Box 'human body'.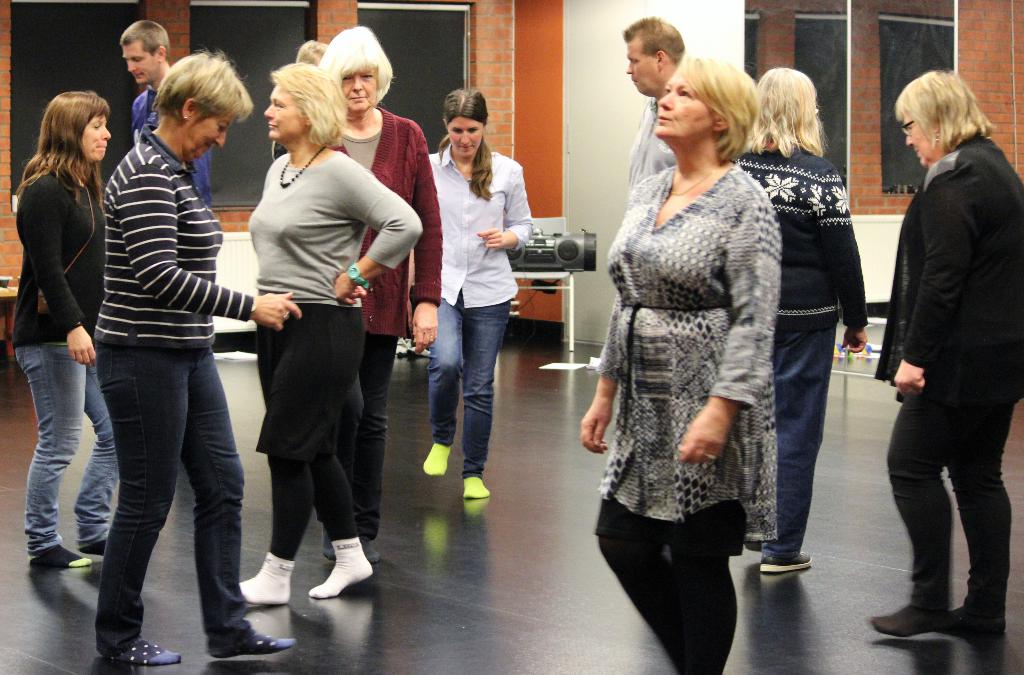
x1=86 y1=42 x2=309 y2=658.
